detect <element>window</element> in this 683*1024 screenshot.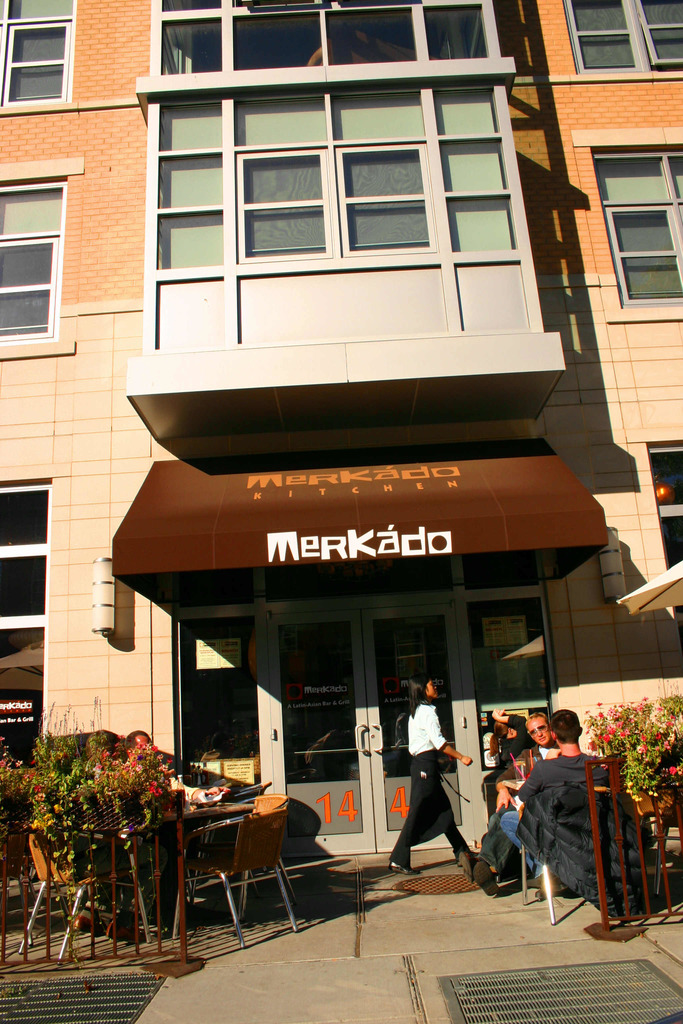
Detection: select_region(638, 428, 682, 601).
